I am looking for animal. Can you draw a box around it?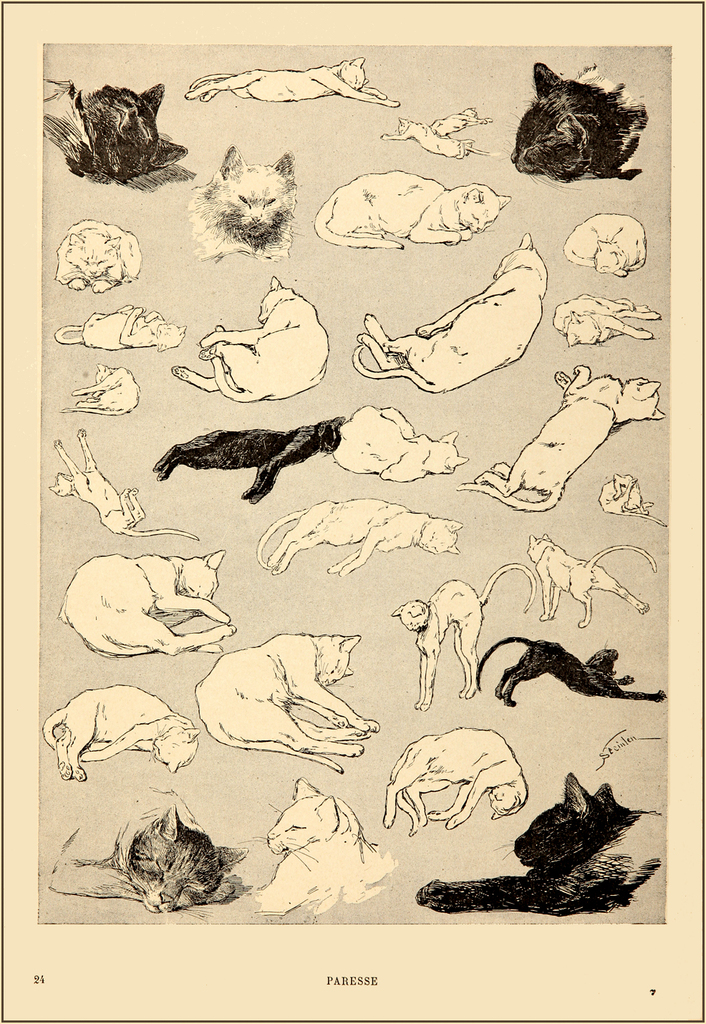
Sure, the bounding box is (57,221,132,301).
